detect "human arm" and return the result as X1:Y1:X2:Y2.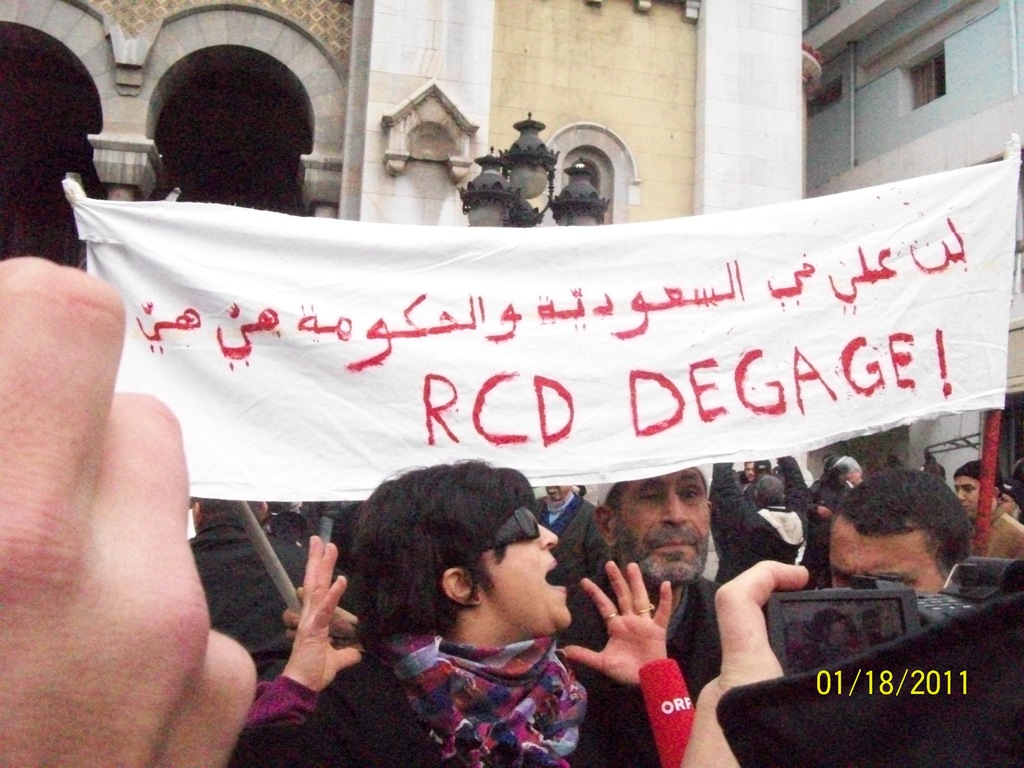
557:564:674:684.
